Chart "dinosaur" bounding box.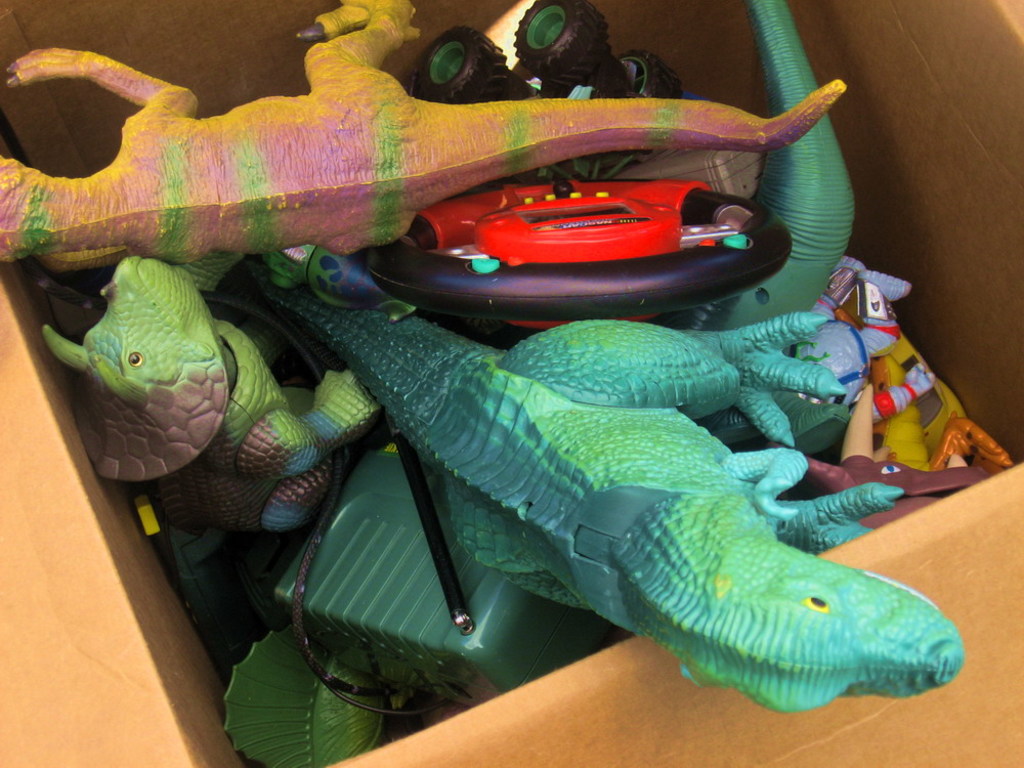
Charted: <bbox>37, 255, 394, 546</bbox>.
